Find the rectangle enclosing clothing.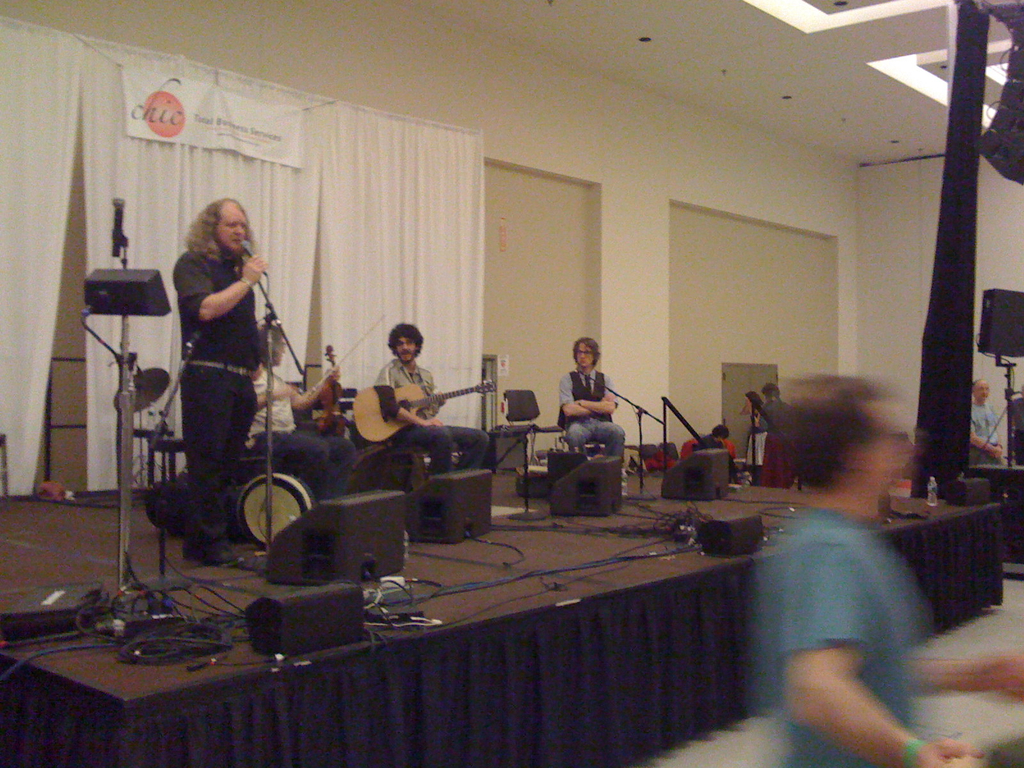
x1=560, y1=358, x2=630, y2=461.
